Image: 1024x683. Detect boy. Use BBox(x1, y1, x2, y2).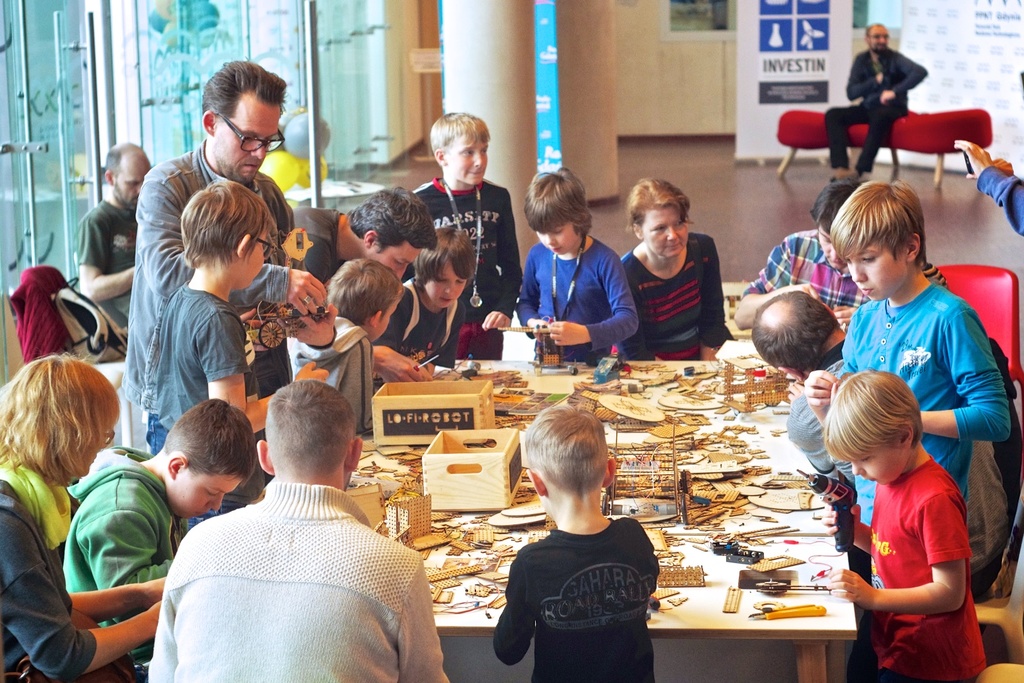
BBox(820, 263, 995, 607).
